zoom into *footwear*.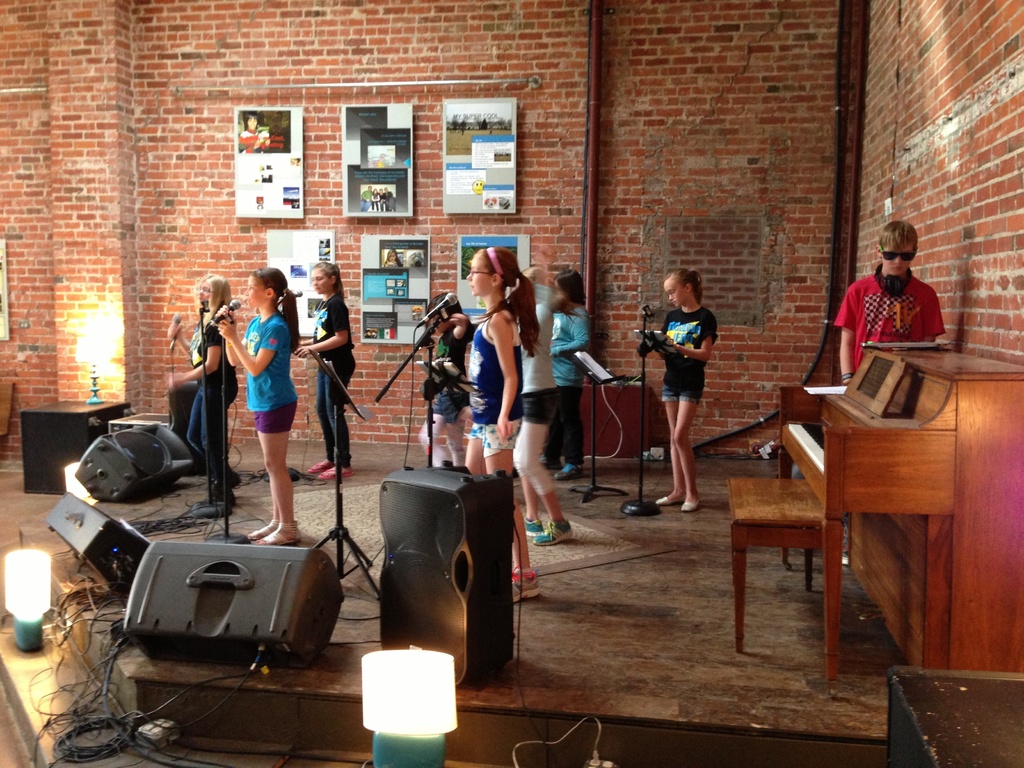
Zoom target: [682, 497, 703, 511].
